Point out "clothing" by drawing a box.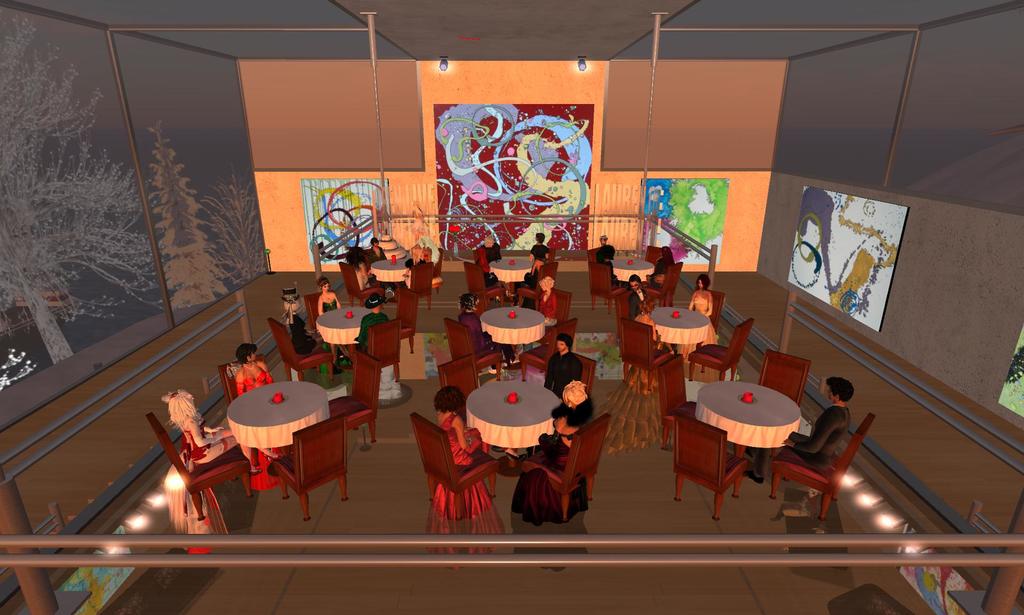
{"left": 535, "top": 292, "right": 557, "bottom": 325}.
